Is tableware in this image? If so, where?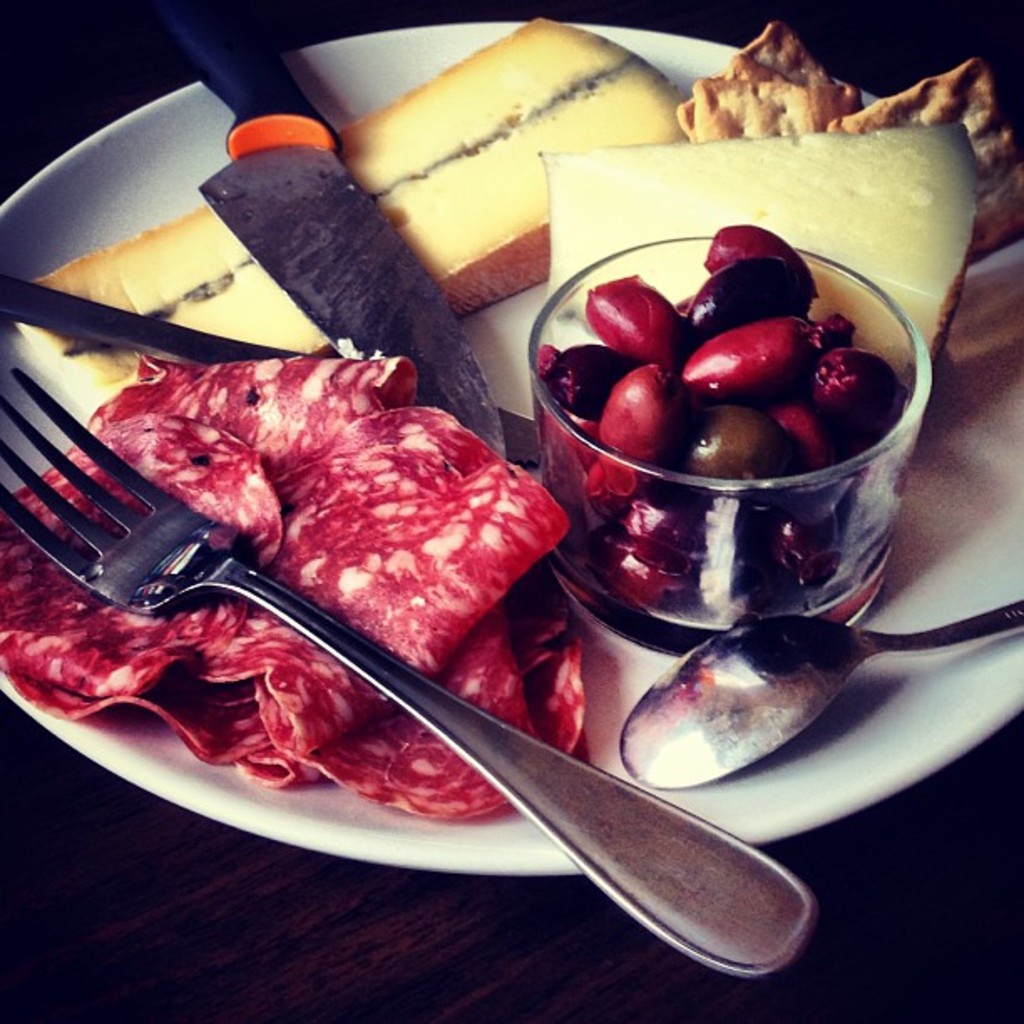
Yes, at <bbox>621, 602, 1022, 785</bbox>.
